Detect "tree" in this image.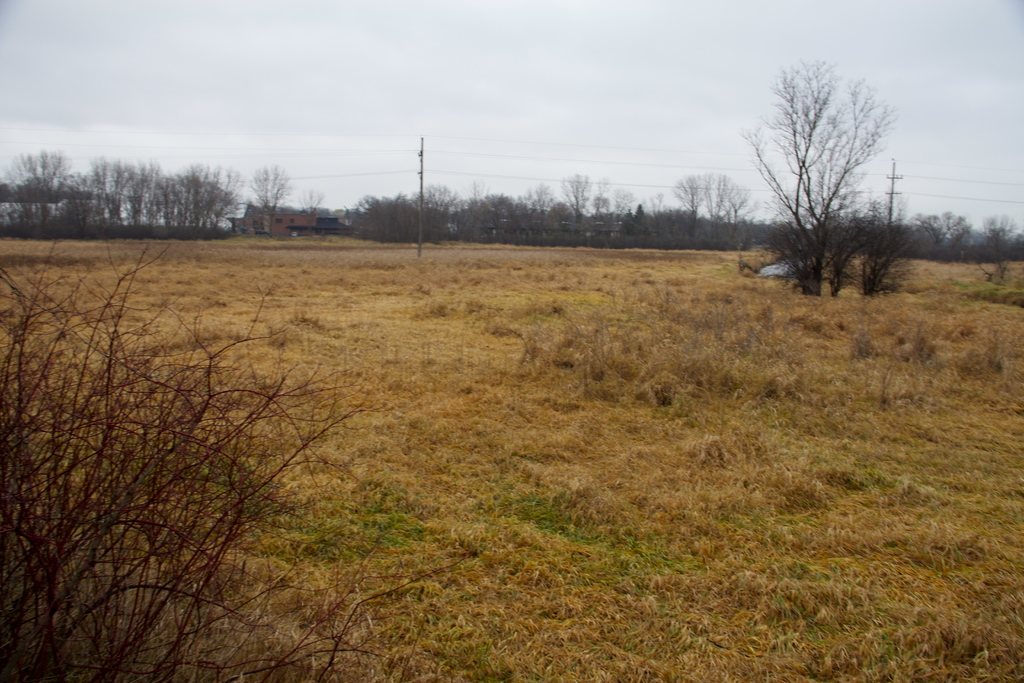
Detection: 754/53/913/321.
